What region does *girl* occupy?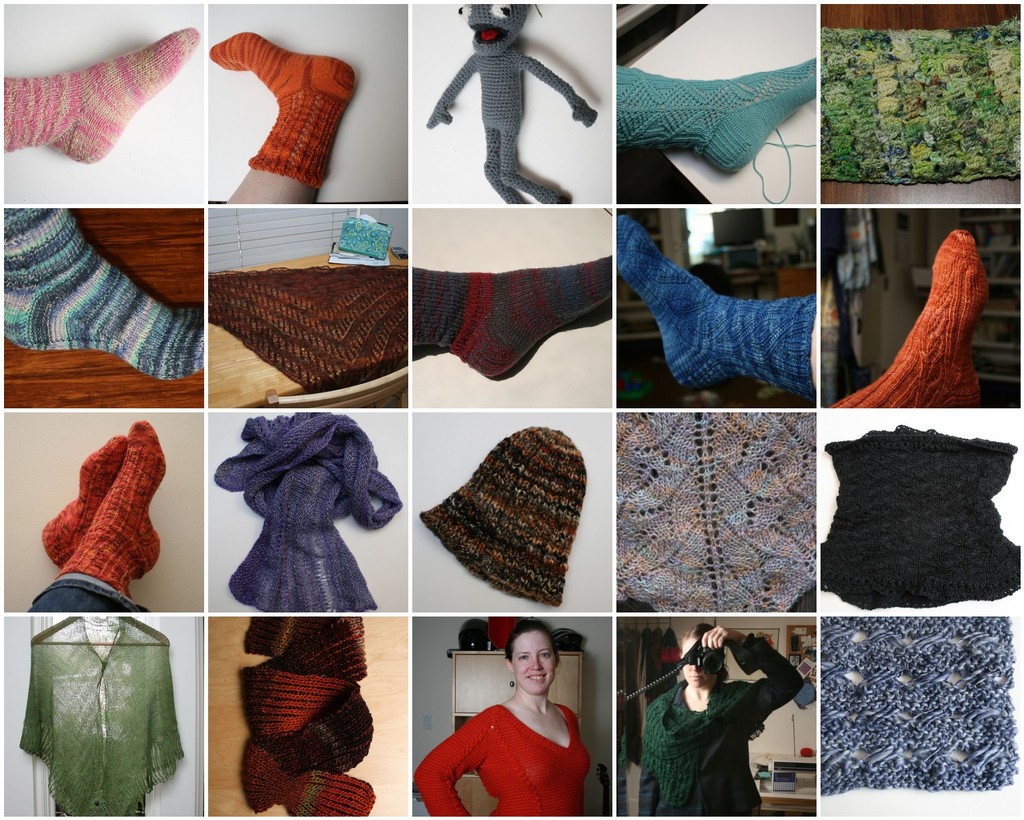
[left=406, top=609, right=585, bottom=819].
